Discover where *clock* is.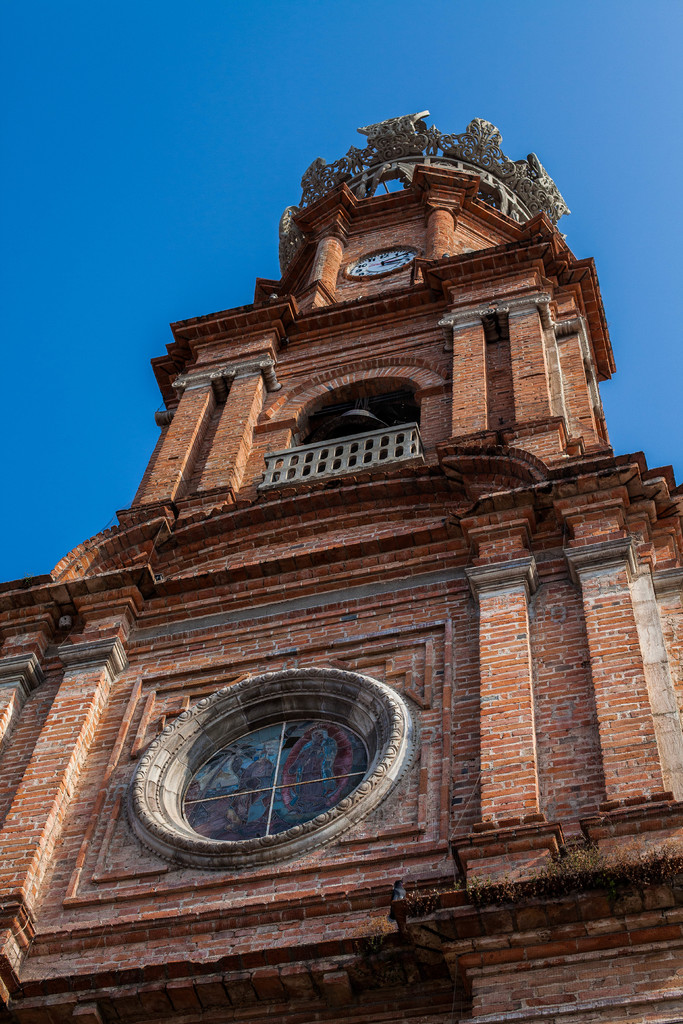
Discovered at locate(129, 671, 408, 858).
